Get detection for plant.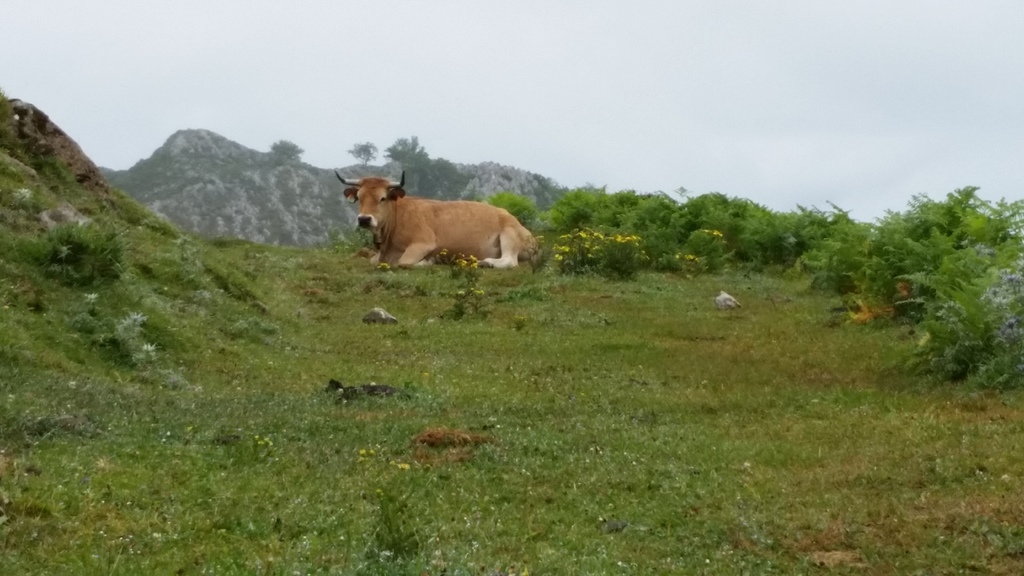
Detection: (733, 186, 855, 278).
